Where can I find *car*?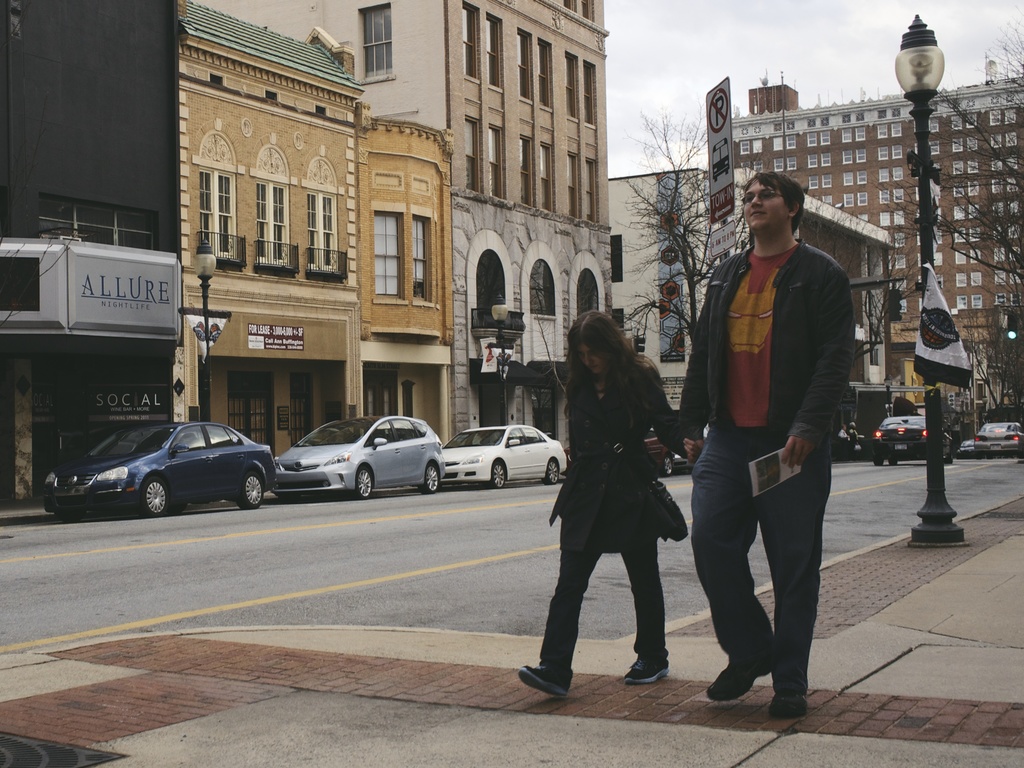
You can find it at locate(870, 411, 954, 469).
